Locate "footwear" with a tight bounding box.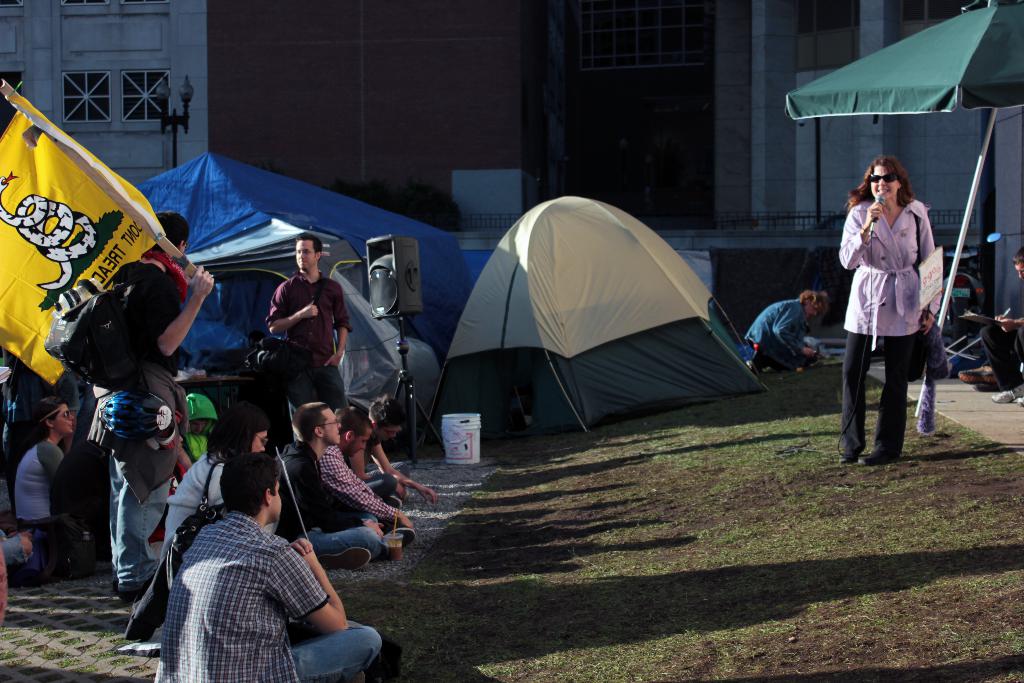
crop(837, 451, 860, 466).
